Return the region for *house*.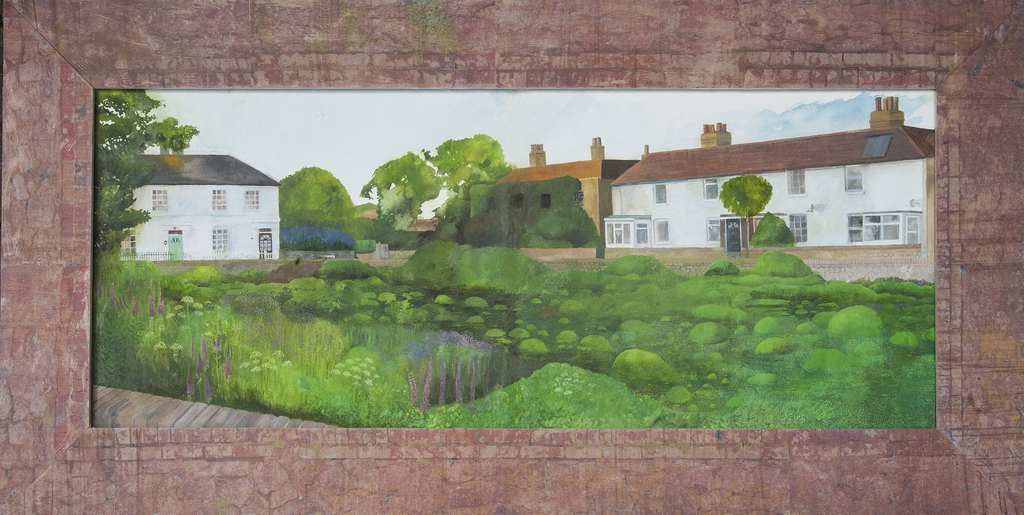
(left=566, top=108, right=942, bottom=276).
